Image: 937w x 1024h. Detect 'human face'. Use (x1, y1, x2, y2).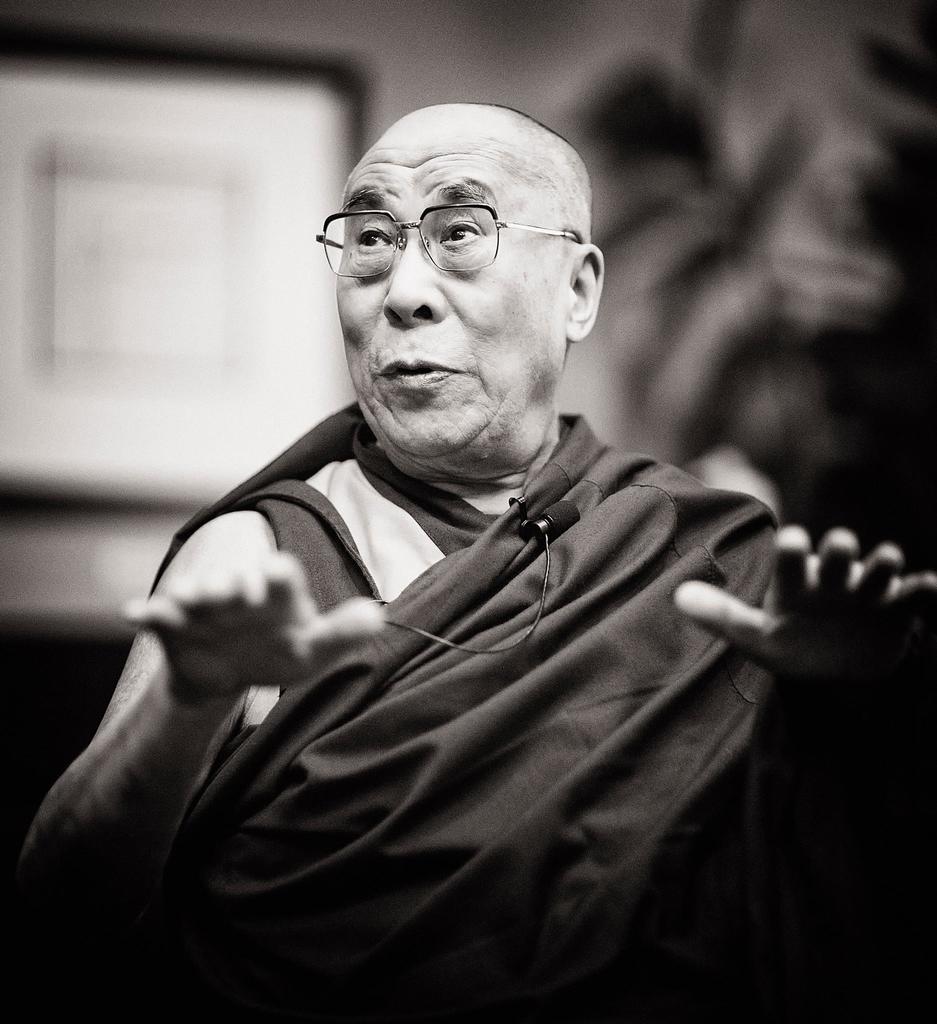
(338, 137, 567, 471).
